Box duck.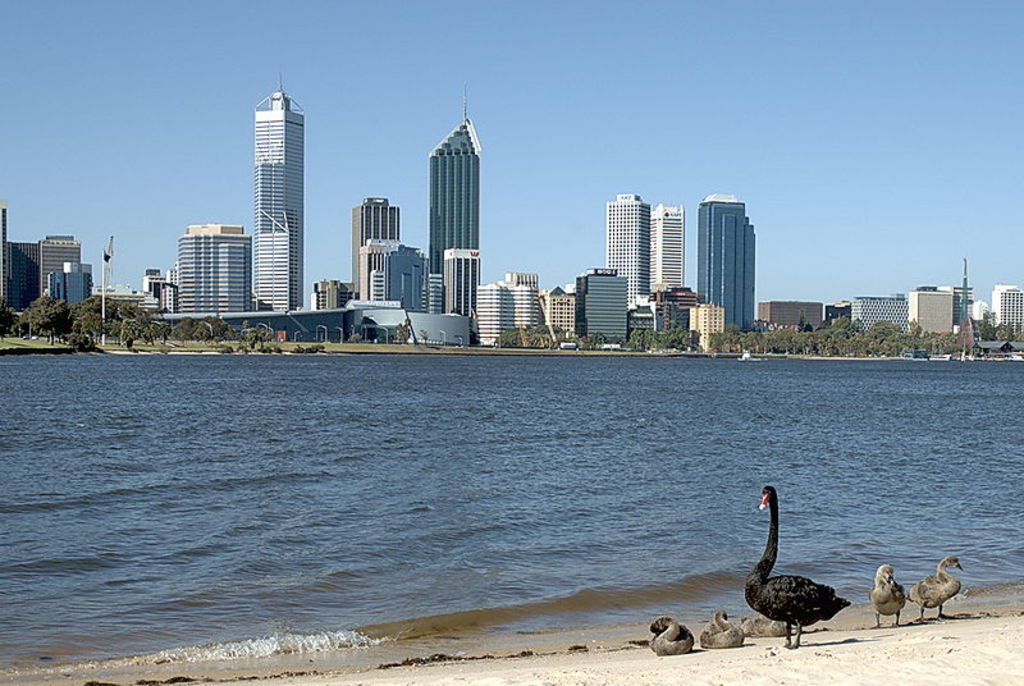
[640,607,692,659].
